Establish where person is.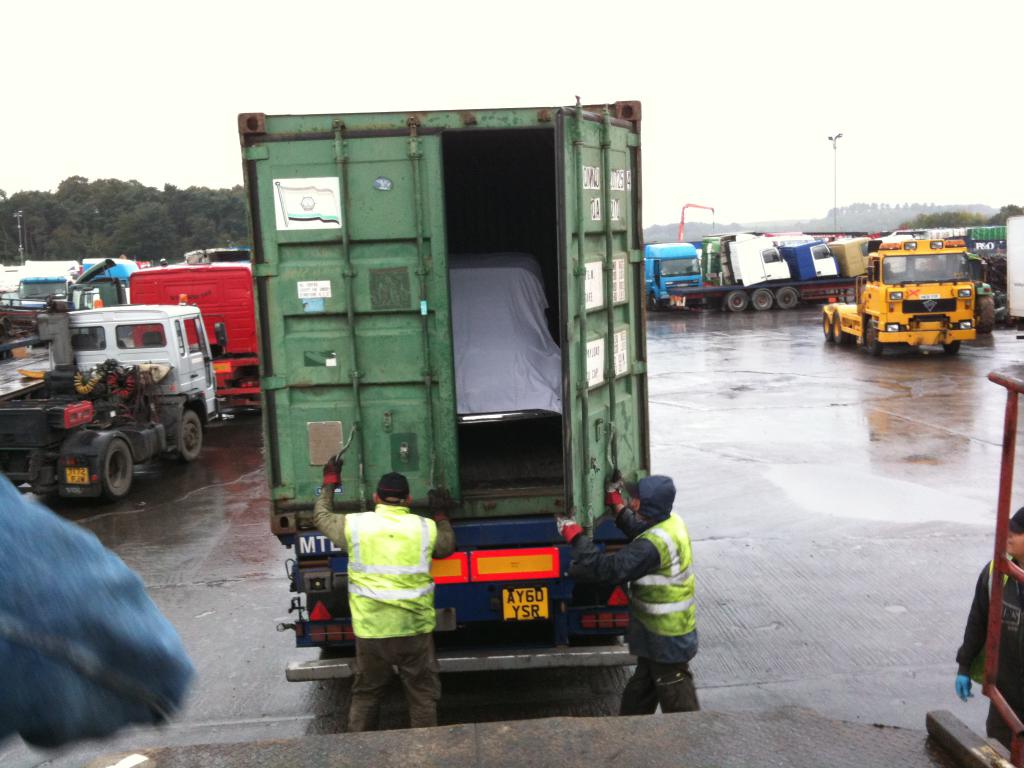
Established at <box>950,508,1023,751</box>.
